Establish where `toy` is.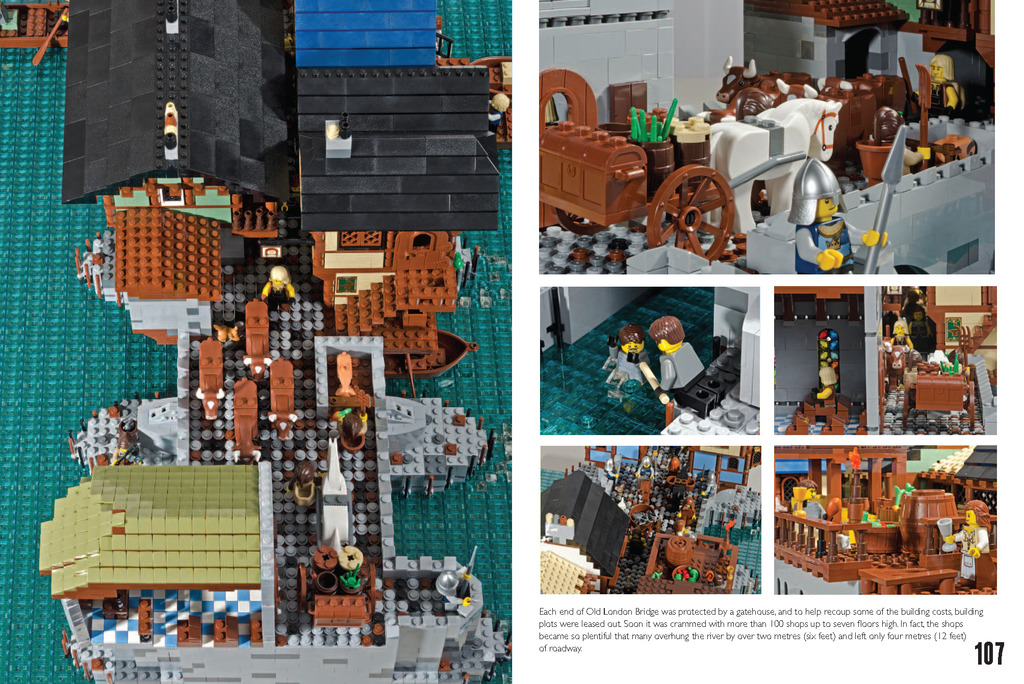
Established at select_region(660, 309, 703, 412).
